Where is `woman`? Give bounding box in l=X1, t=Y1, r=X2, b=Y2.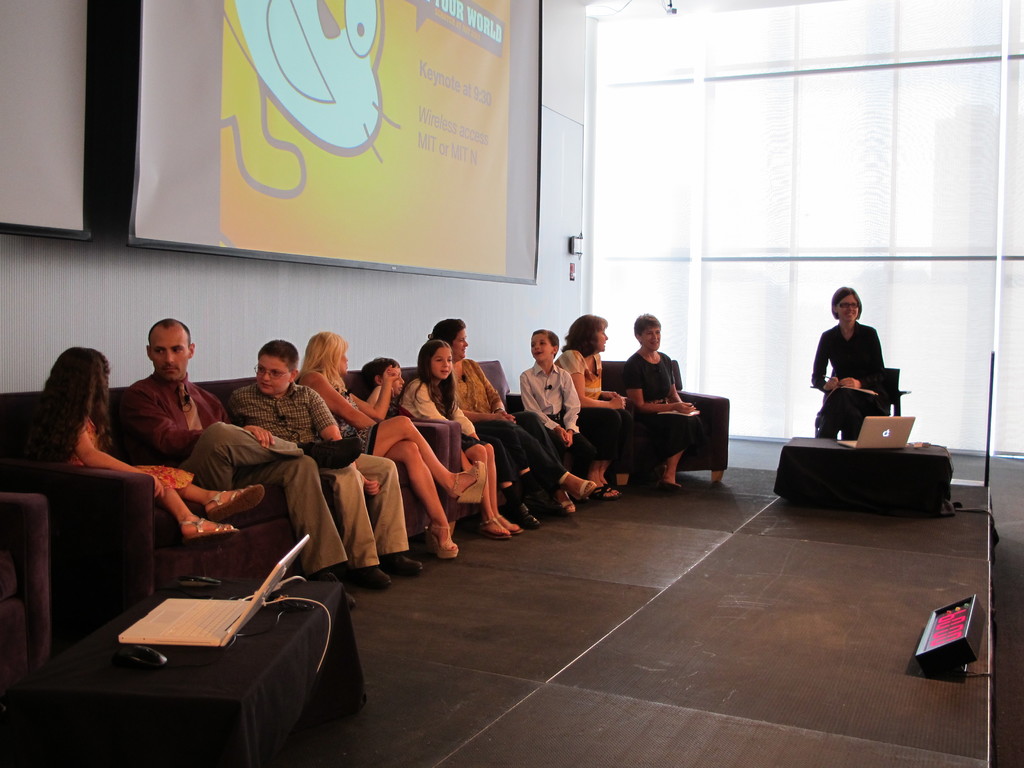
l=552, t=316, r=639, b=509.
